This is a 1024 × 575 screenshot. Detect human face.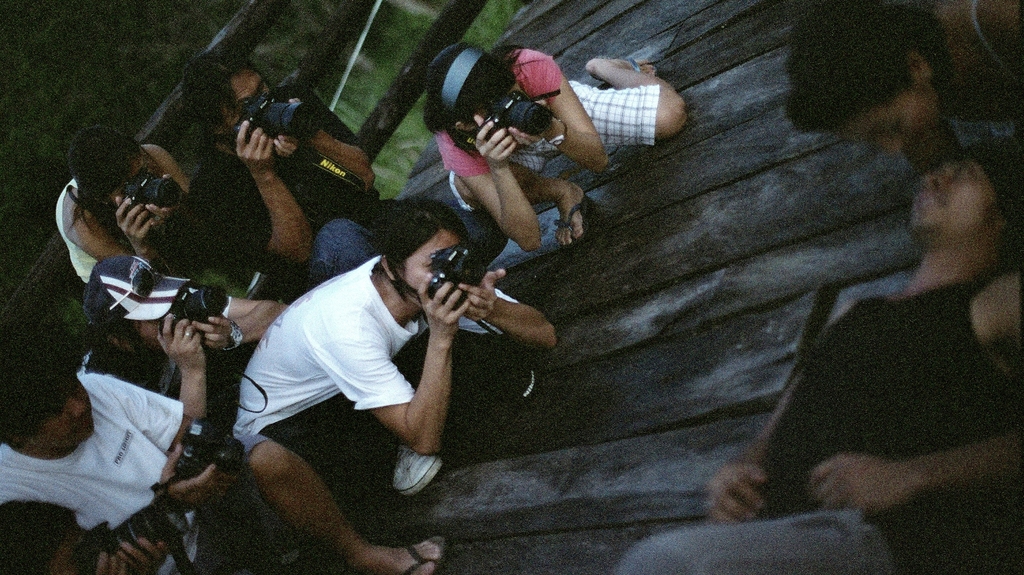
<region>131, 316, 162, 361</region>.
